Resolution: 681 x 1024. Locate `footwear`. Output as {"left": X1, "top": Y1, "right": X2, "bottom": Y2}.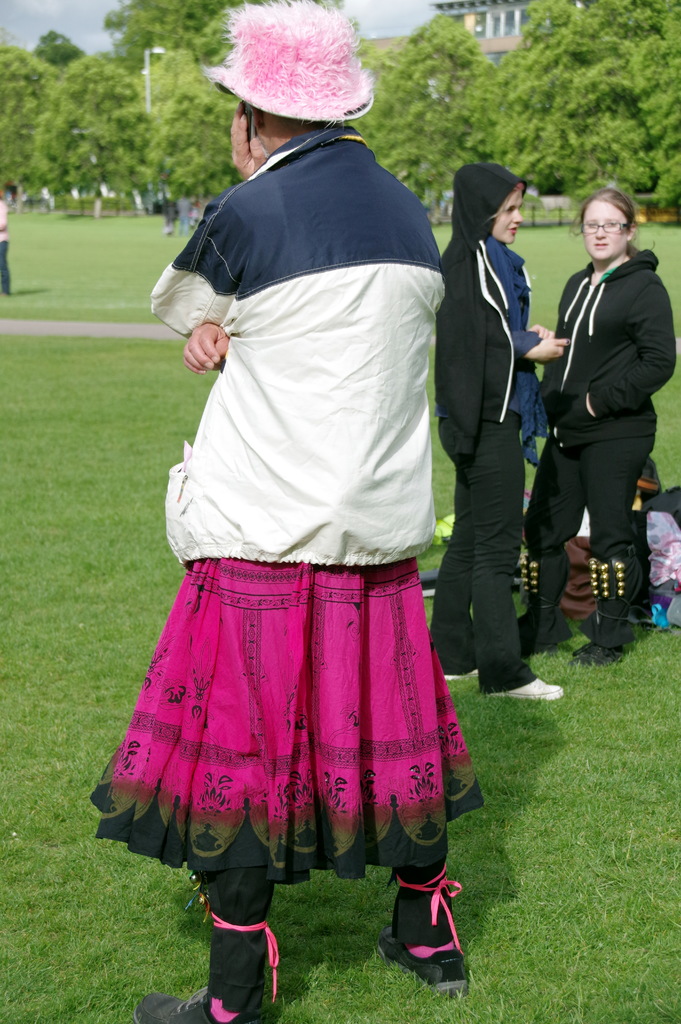
{"left": 486, "top": 678, "right": 565, "bottom": 698}.
